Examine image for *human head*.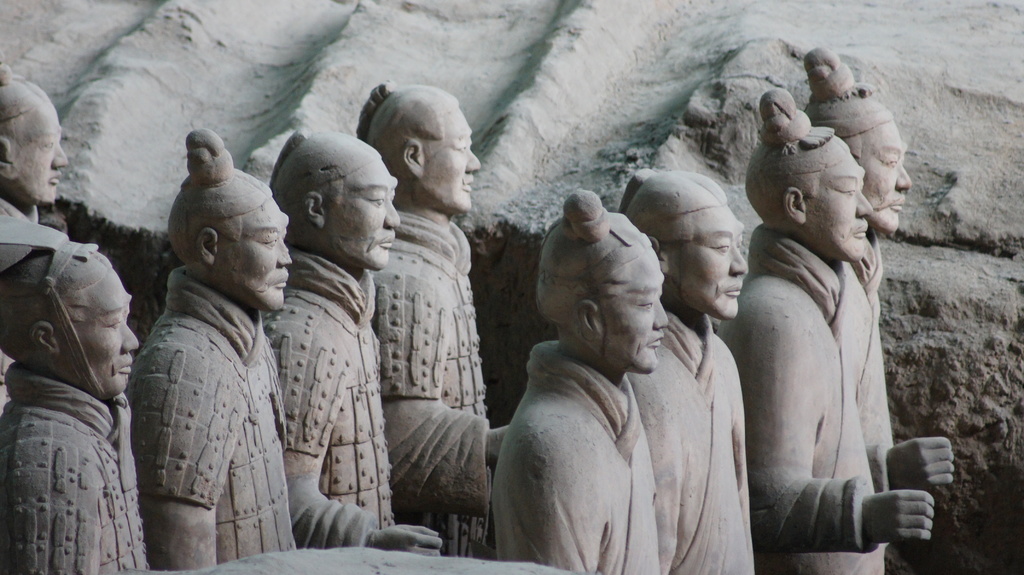
Examination result: bbox(0, 245, 136, 401).
